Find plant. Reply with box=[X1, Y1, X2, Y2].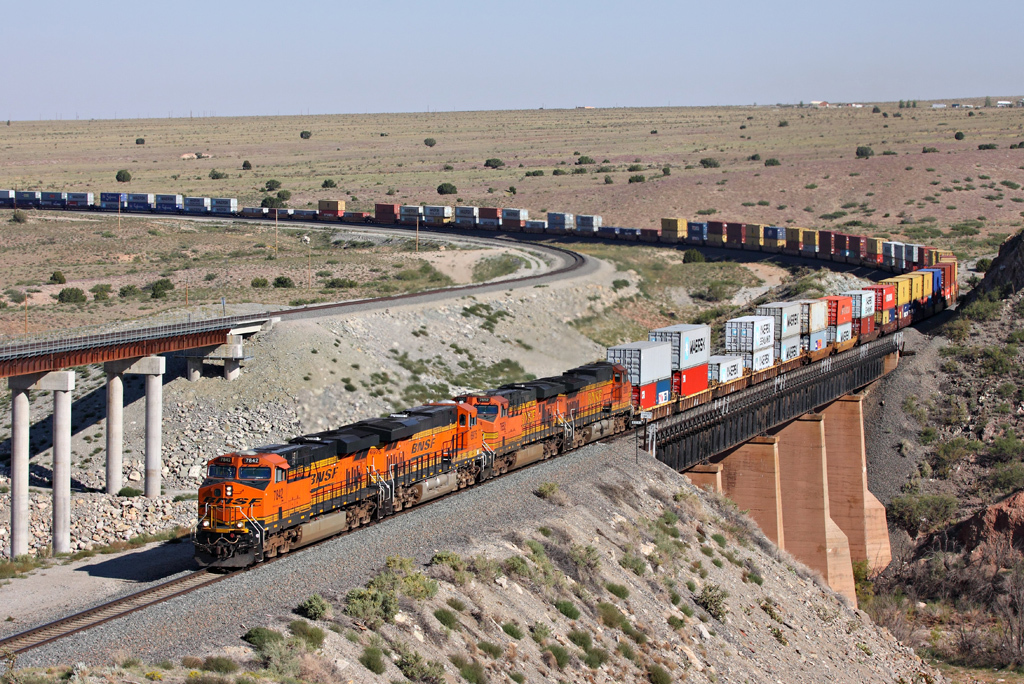
box=[242, 628, 282, 648].
